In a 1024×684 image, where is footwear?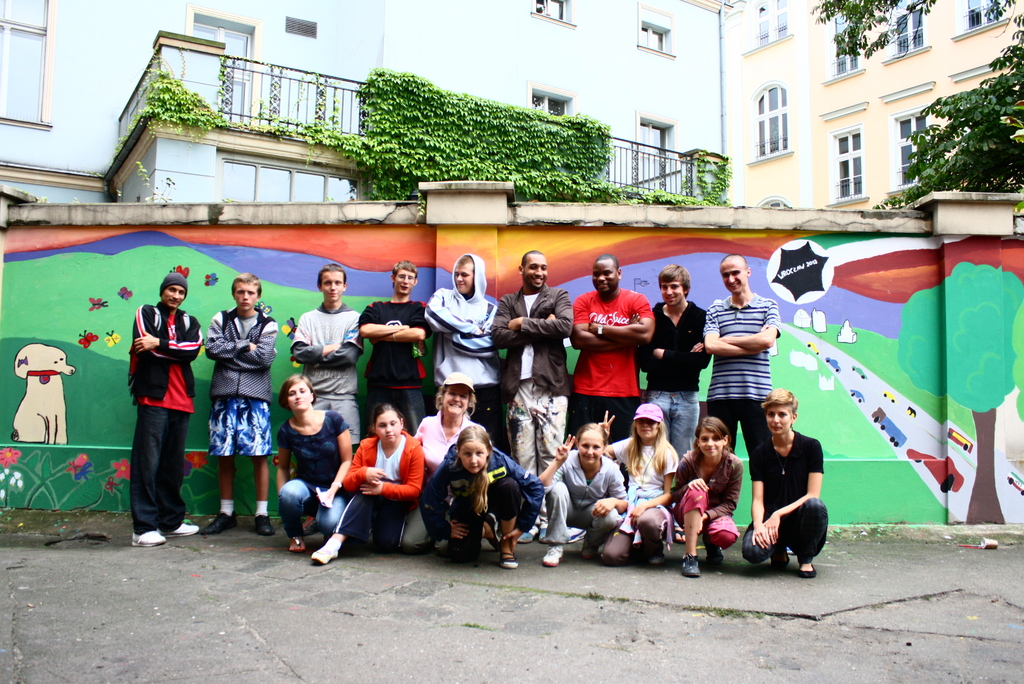
(left=312, top=532, right=348, bottom=564).
